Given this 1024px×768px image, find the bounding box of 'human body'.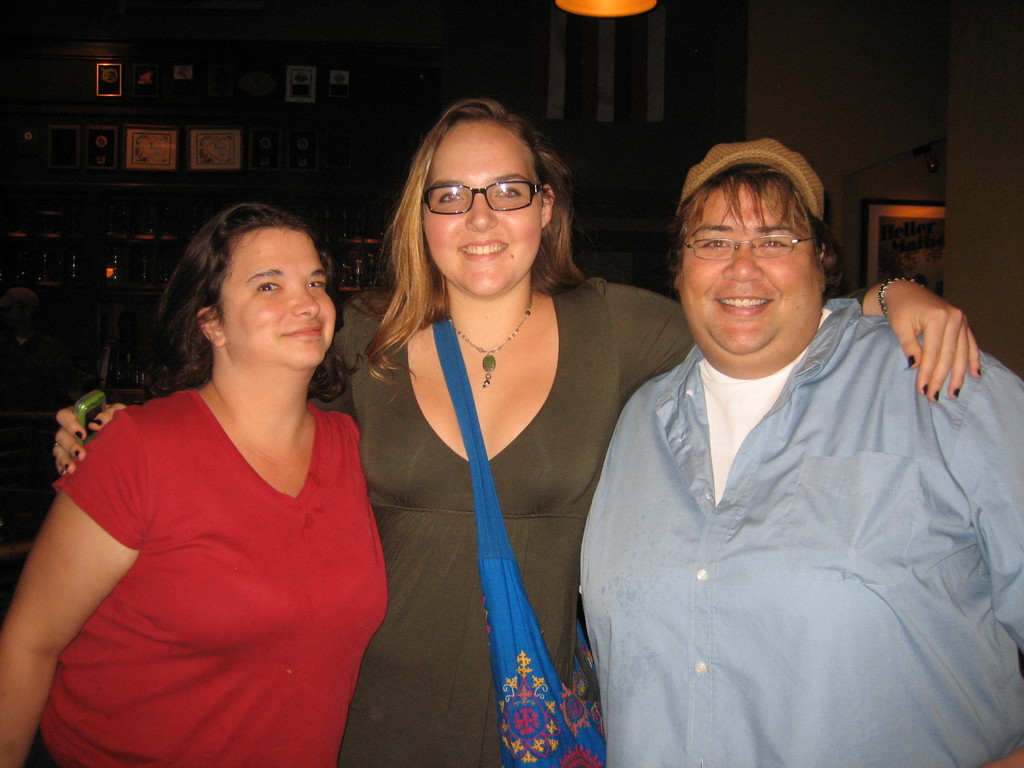
x1=51, y1=279, x2=981, y2=767.
